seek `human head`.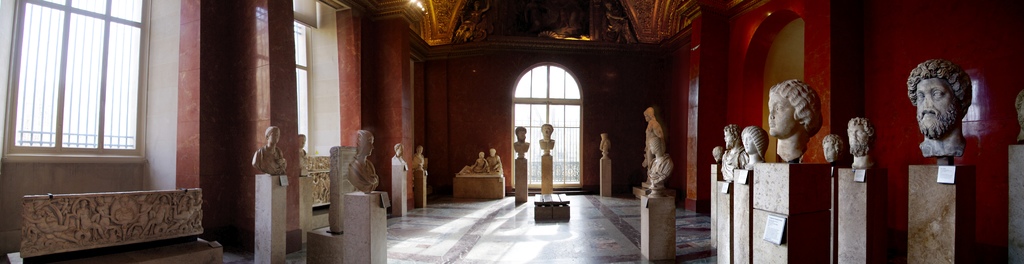
select_region(394, 145, 404, 157).
